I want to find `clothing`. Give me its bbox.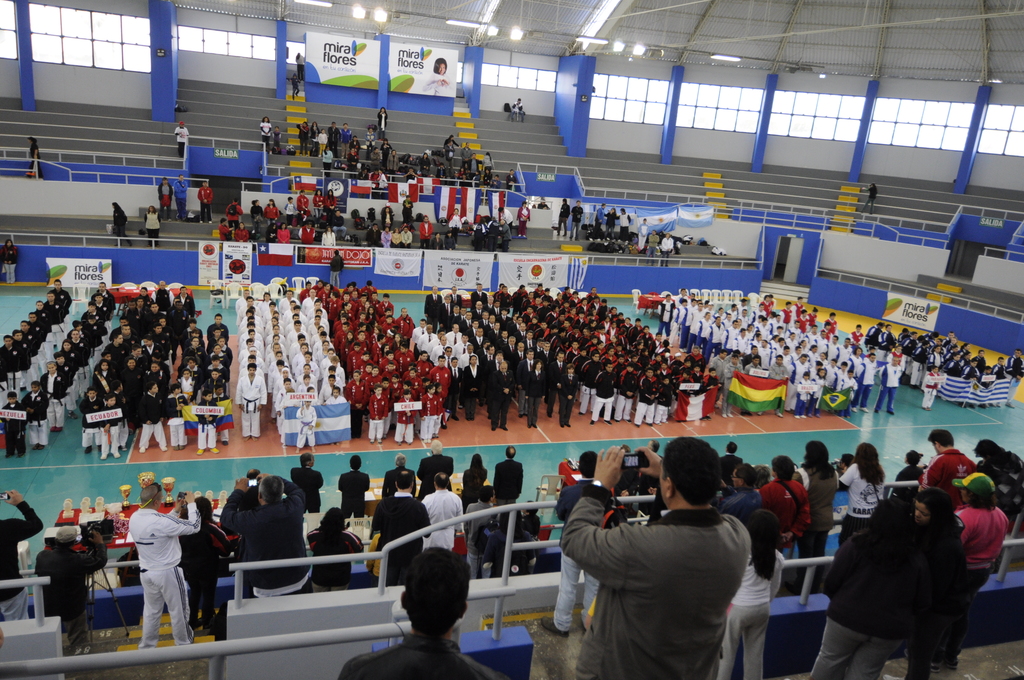
<region>561, 482, 751, 679</region>.
